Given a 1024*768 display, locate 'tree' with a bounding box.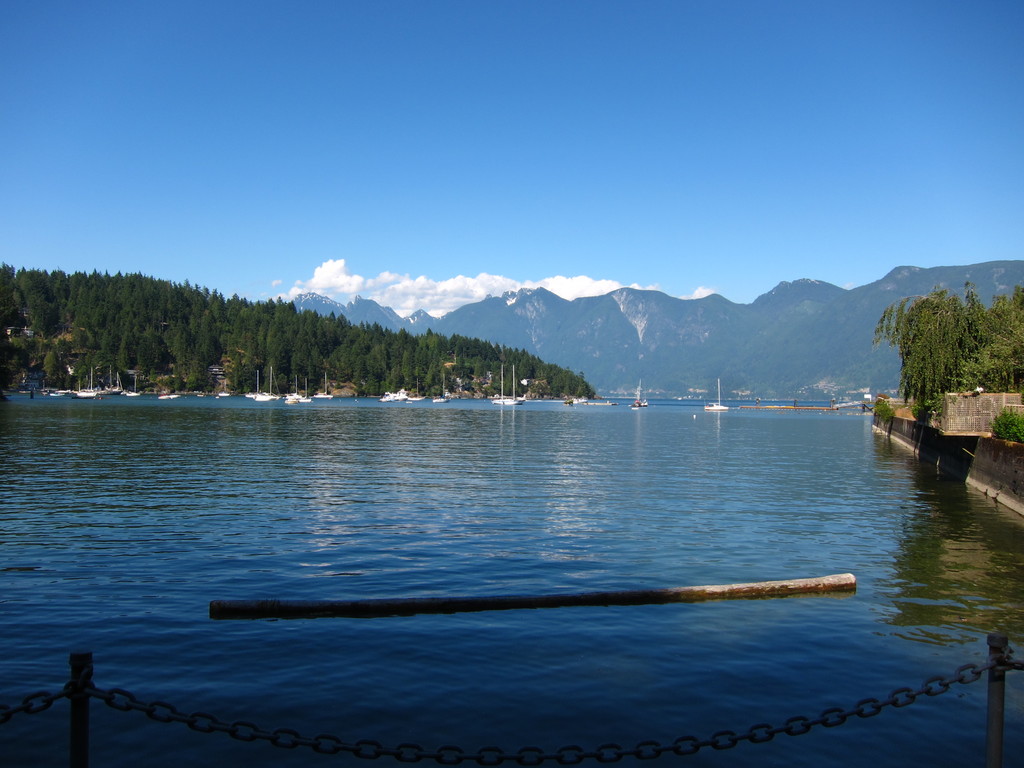
Located: l=872, t=280, r=1023, b=426.
